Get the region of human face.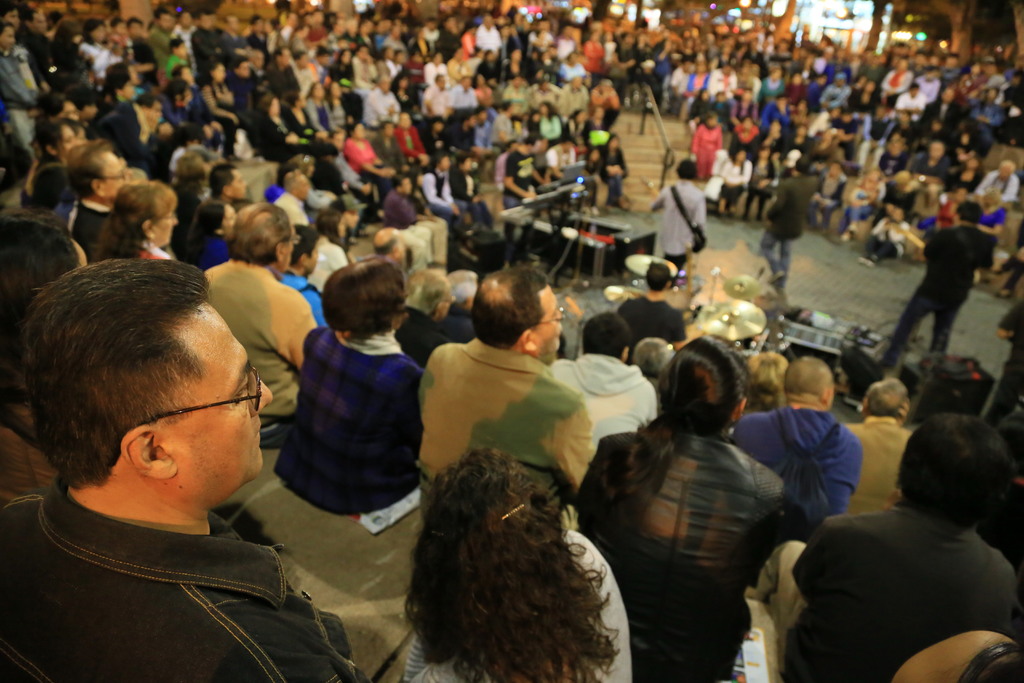
x1=531 y1=292 x2=558 y2=349.
